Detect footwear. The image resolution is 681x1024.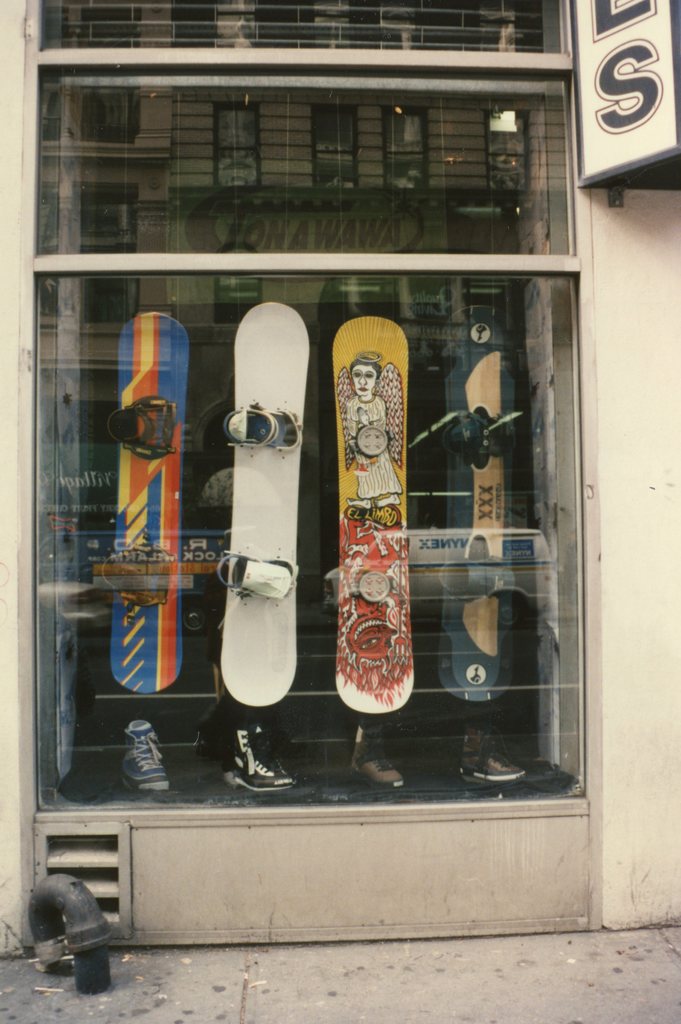
110:548:167:602.
